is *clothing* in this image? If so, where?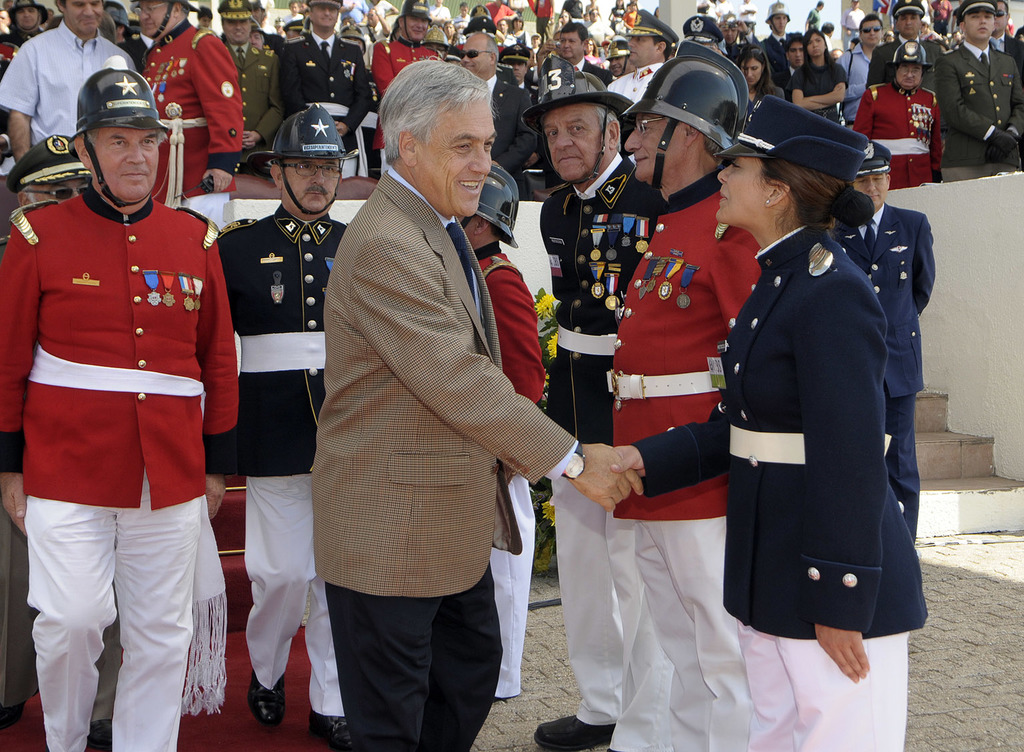
Yes, at BBox(989, 29, 1023, 61).
